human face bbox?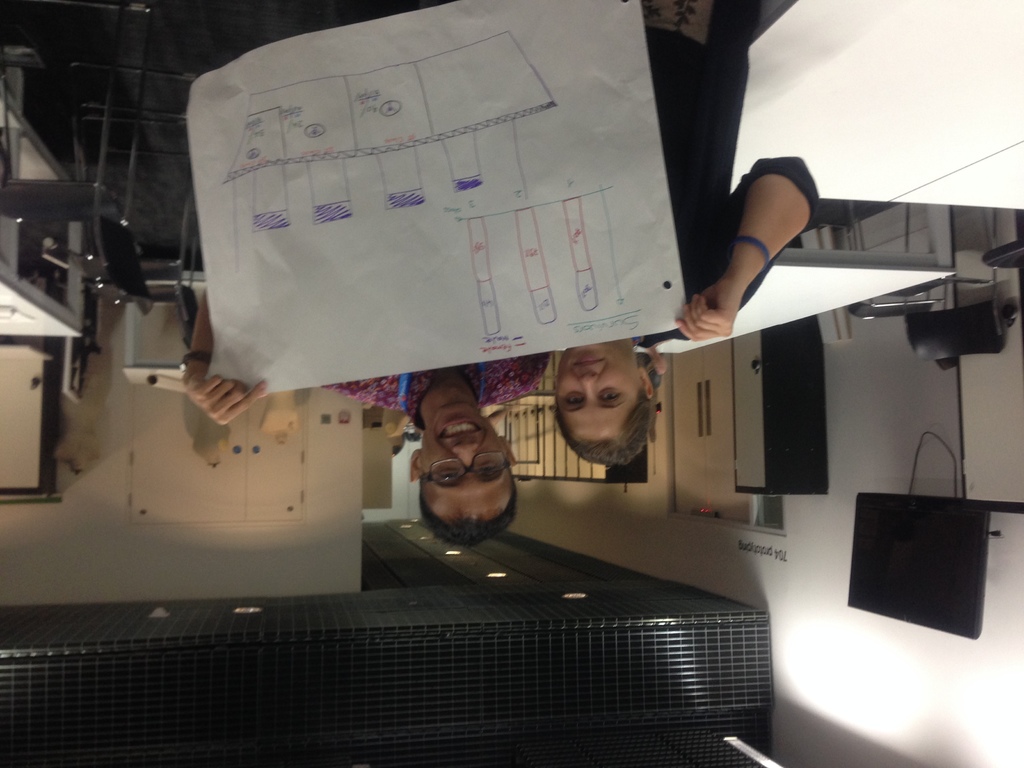
detection(554, 344, 641, 442)
